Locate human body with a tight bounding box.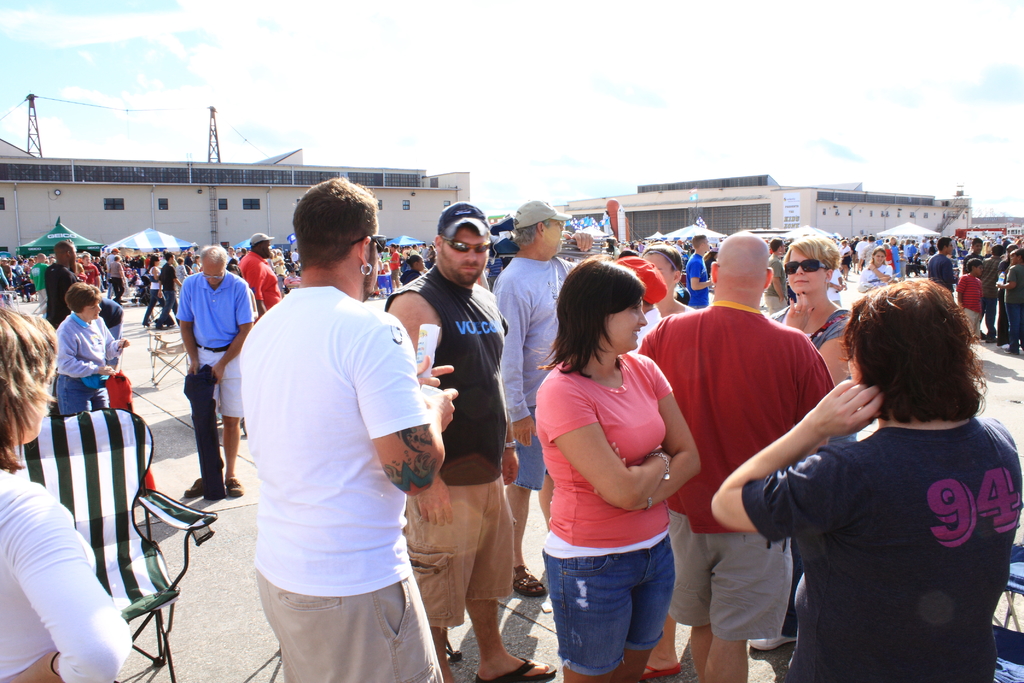
rect(54, 283, 124, 418).
